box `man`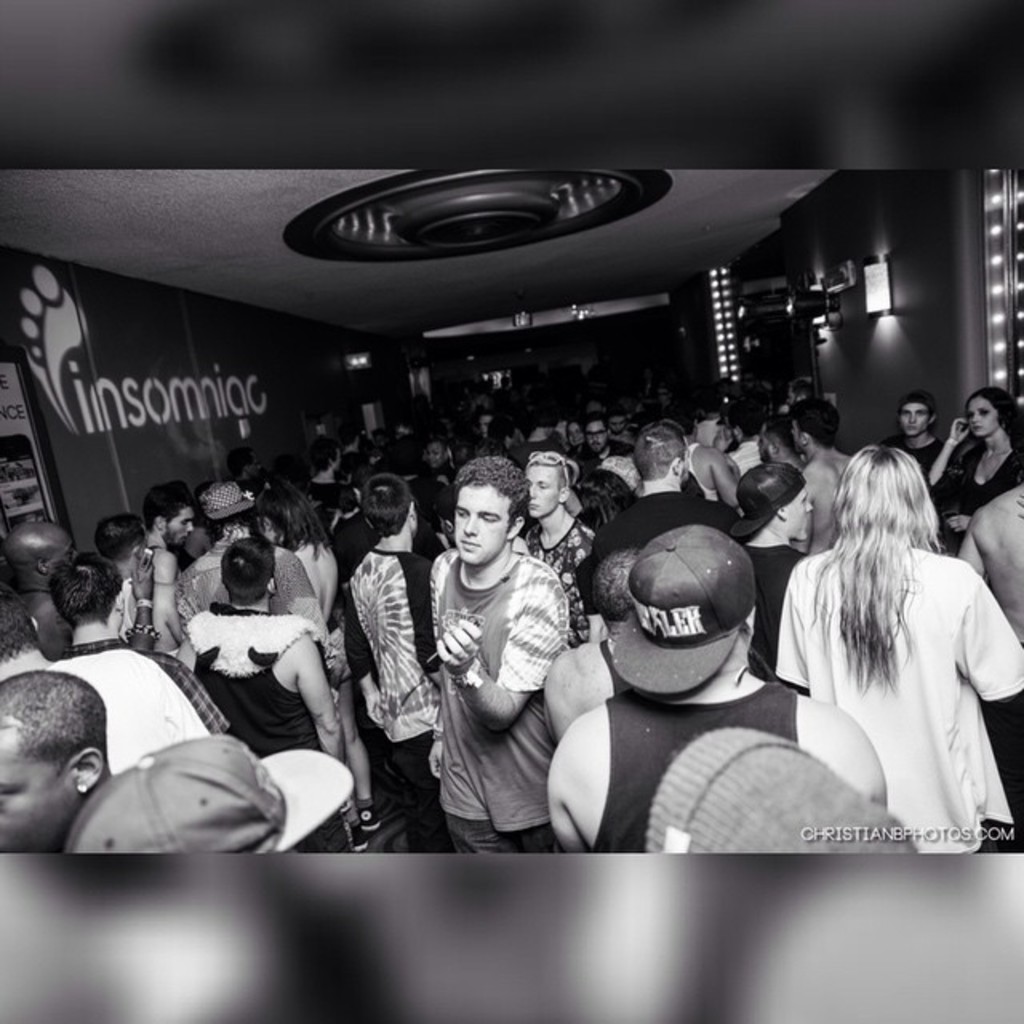
box(528, 448, 597, 637)
